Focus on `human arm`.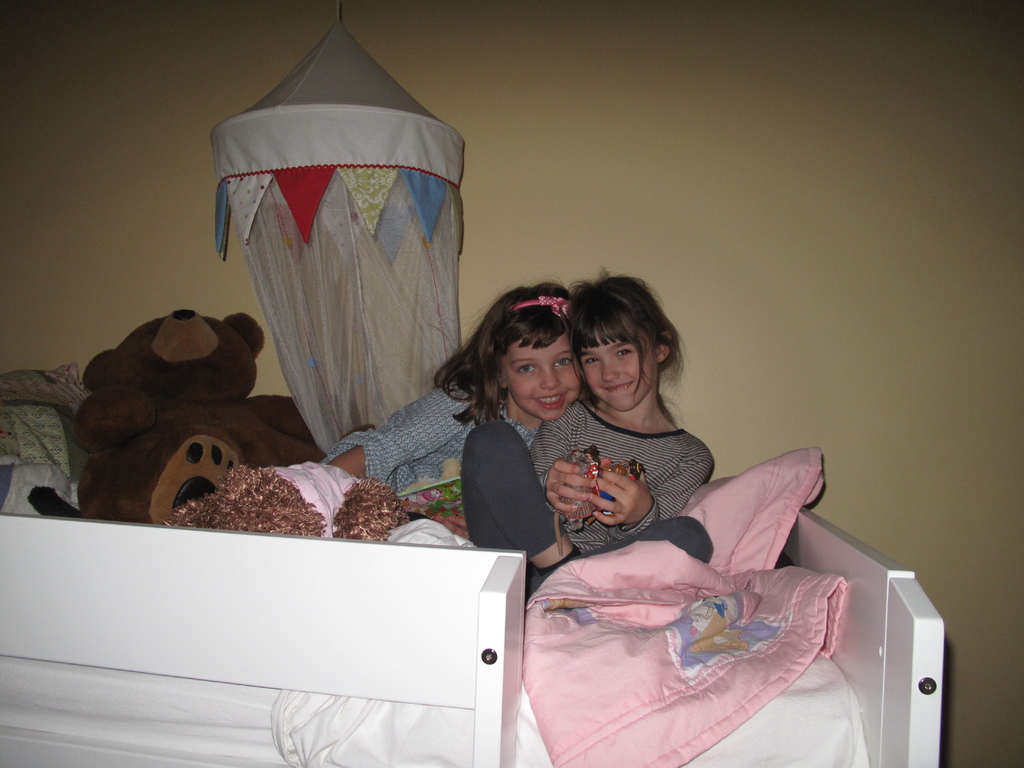
Focused at detection(592, 452, 694, 533).
